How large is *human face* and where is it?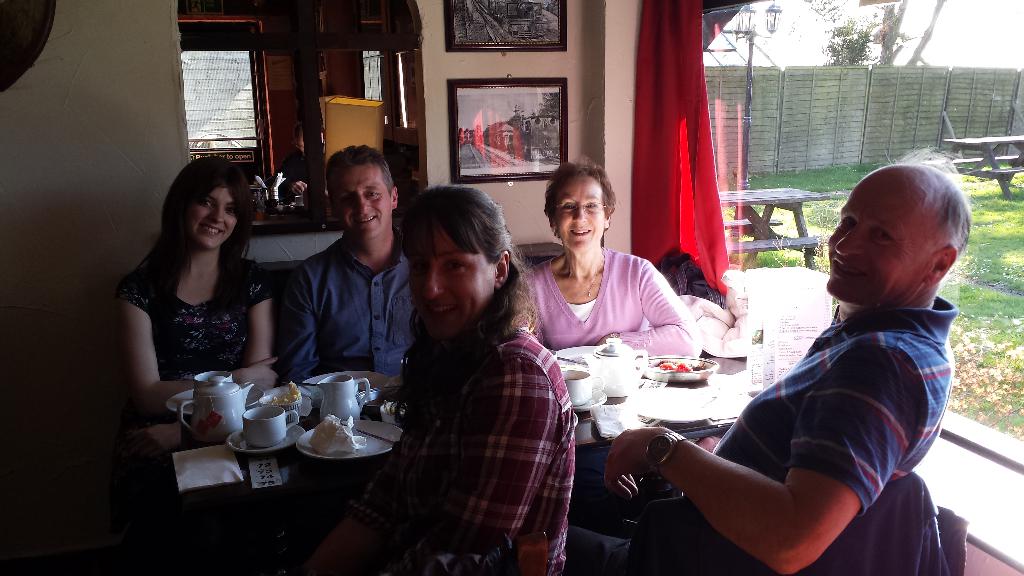
Bounding box: 408:230:497:339.
